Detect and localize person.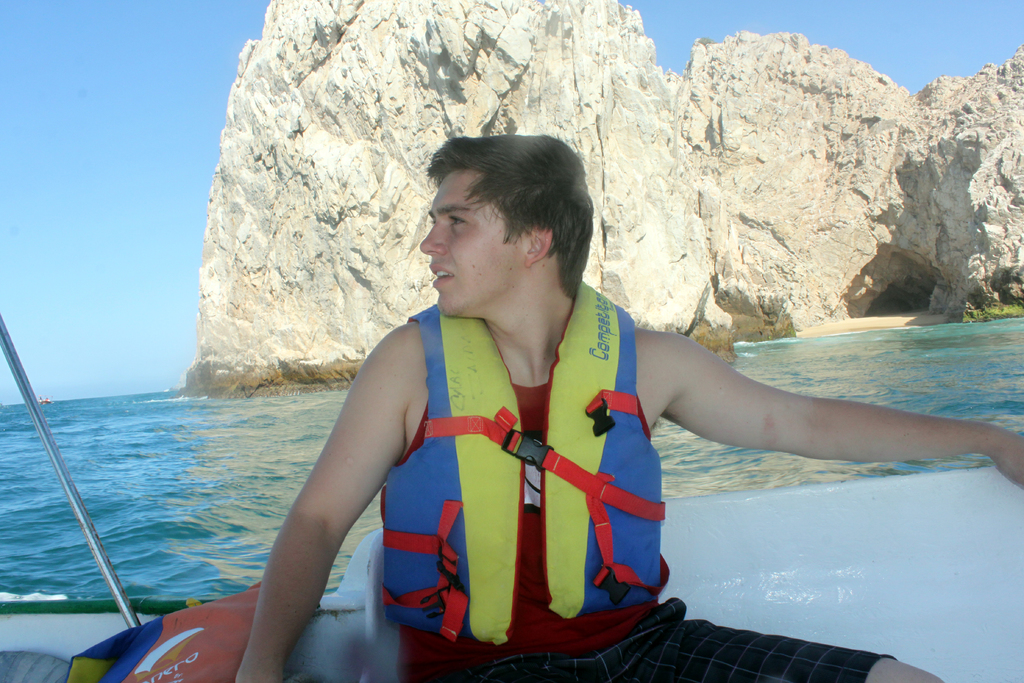
Localized at <bbox>236, 136, 1023, 682</bbox>.
